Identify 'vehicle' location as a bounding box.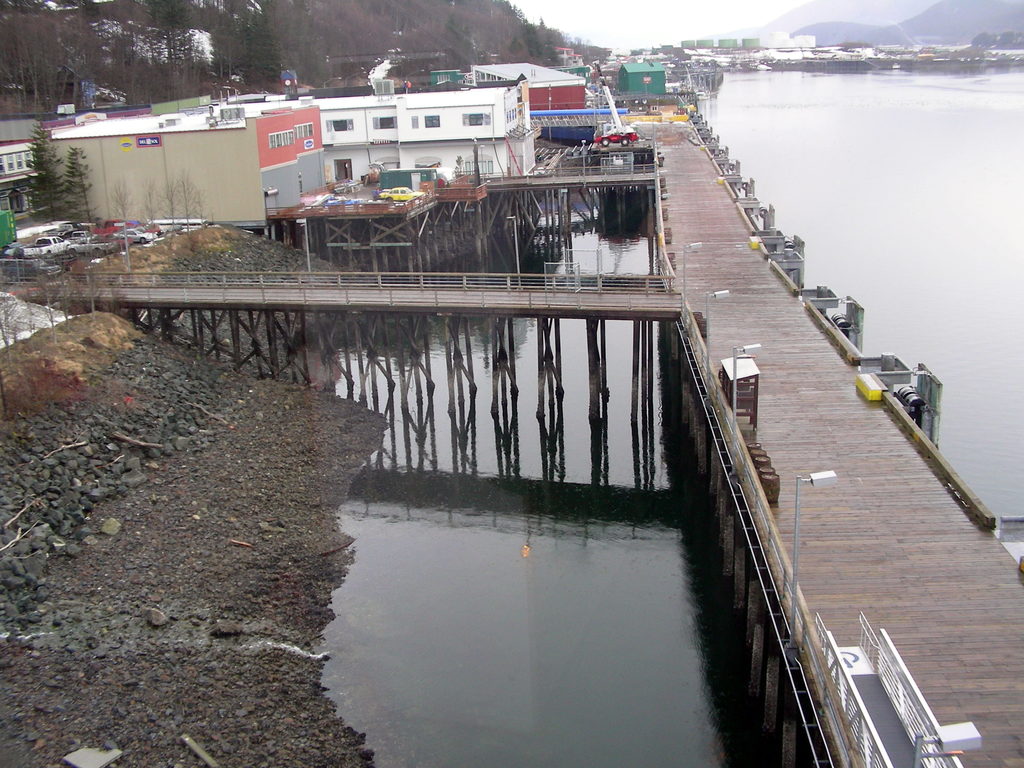
591:122:637:148.
